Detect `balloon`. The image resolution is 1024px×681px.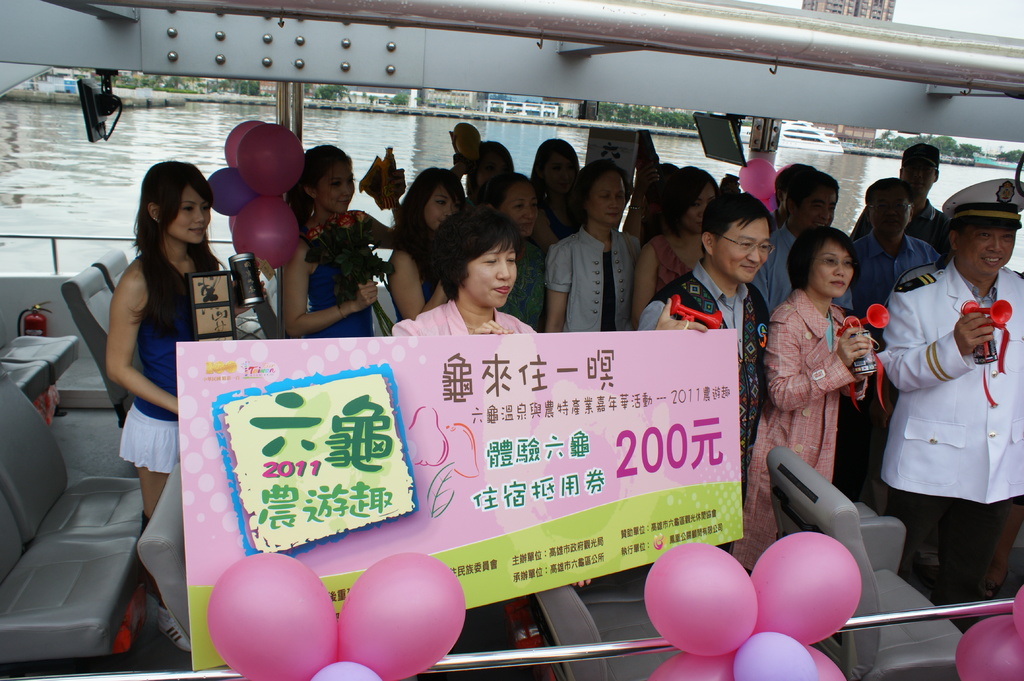
<region>204, 550, 335, 680</region>.
